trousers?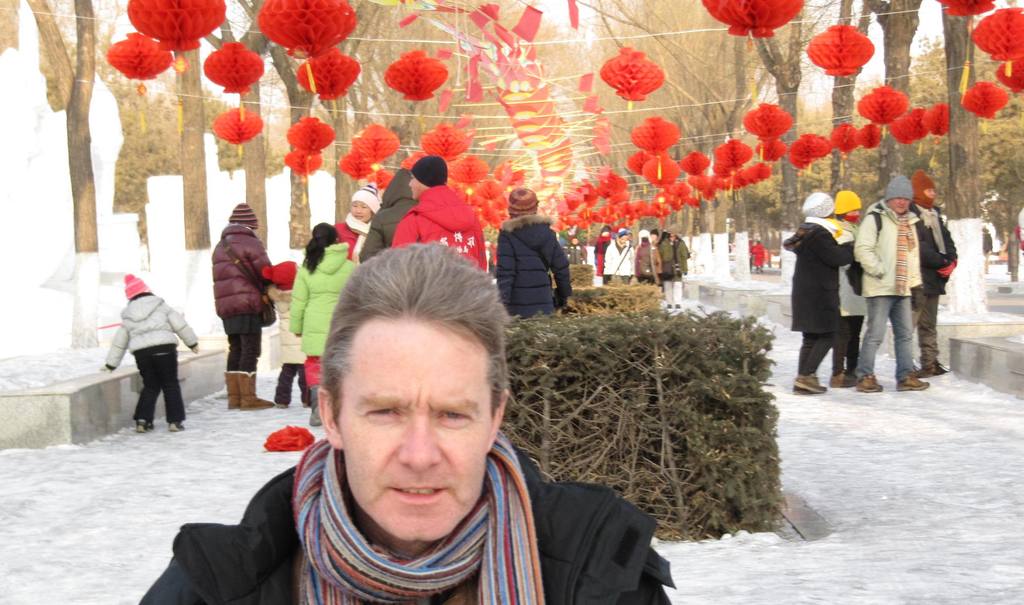
983, 248, 989, 272
